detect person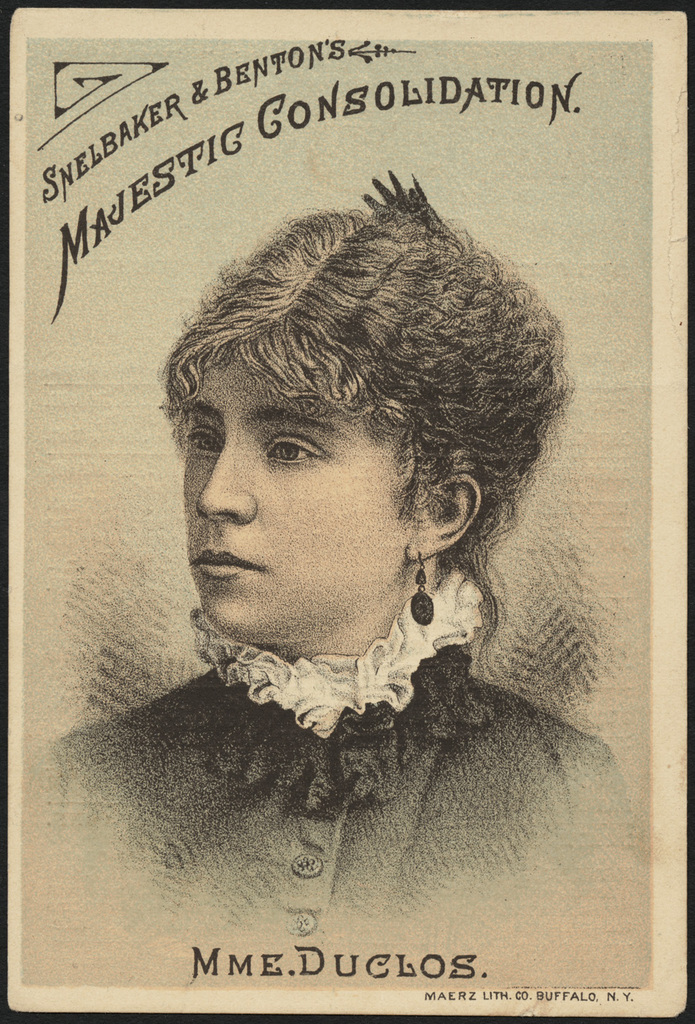
select_region(46, 165, 632, 936)
